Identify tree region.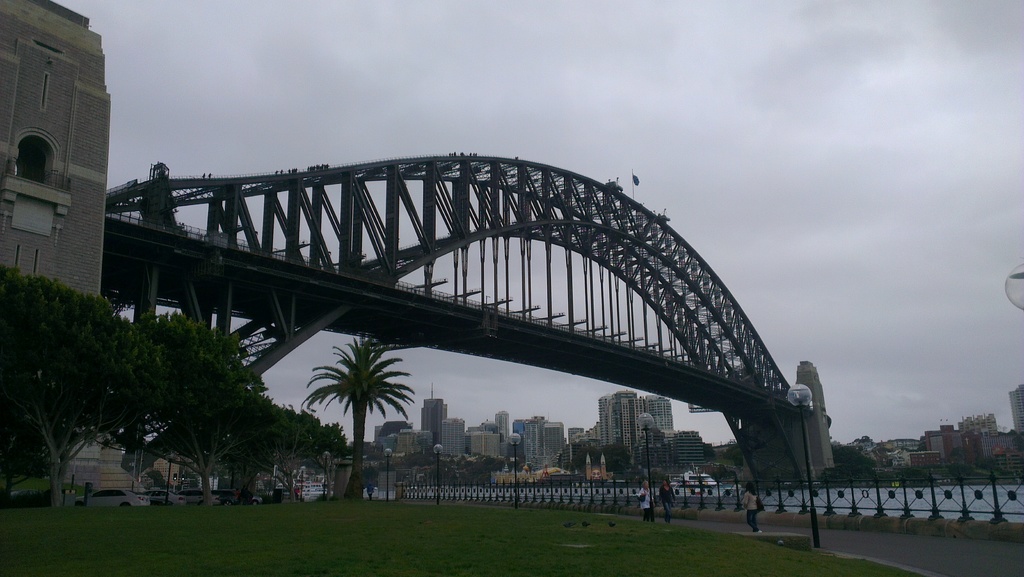
Region: [568, 444, 601, 474].
